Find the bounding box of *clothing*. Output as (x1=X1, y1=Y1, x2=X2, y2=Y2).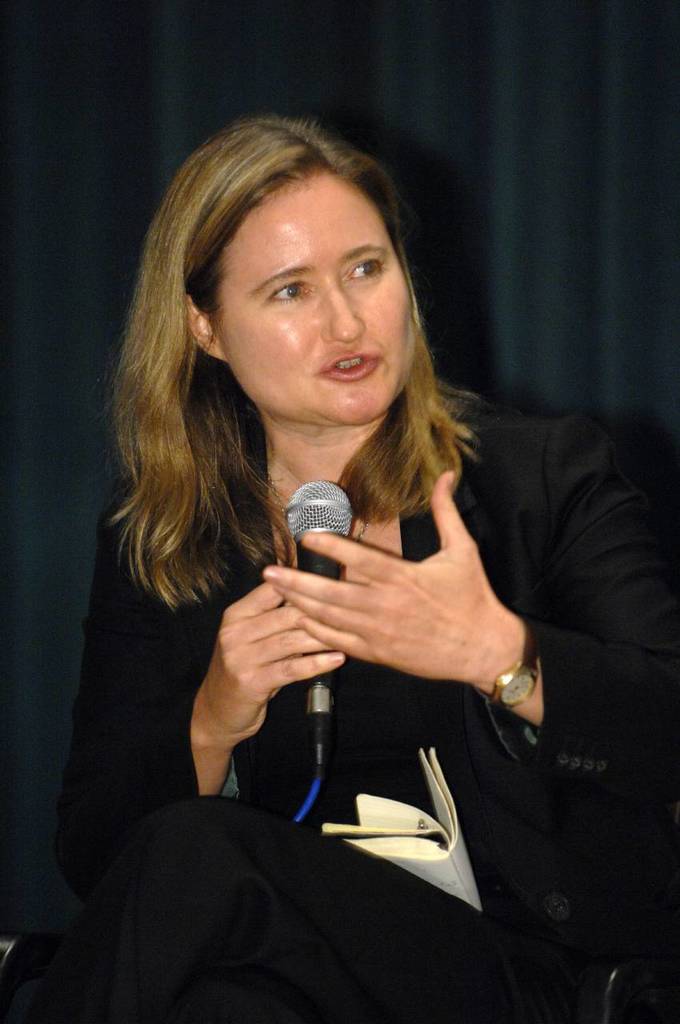
(x1=61, y1=327, x2=622, y2=957).
